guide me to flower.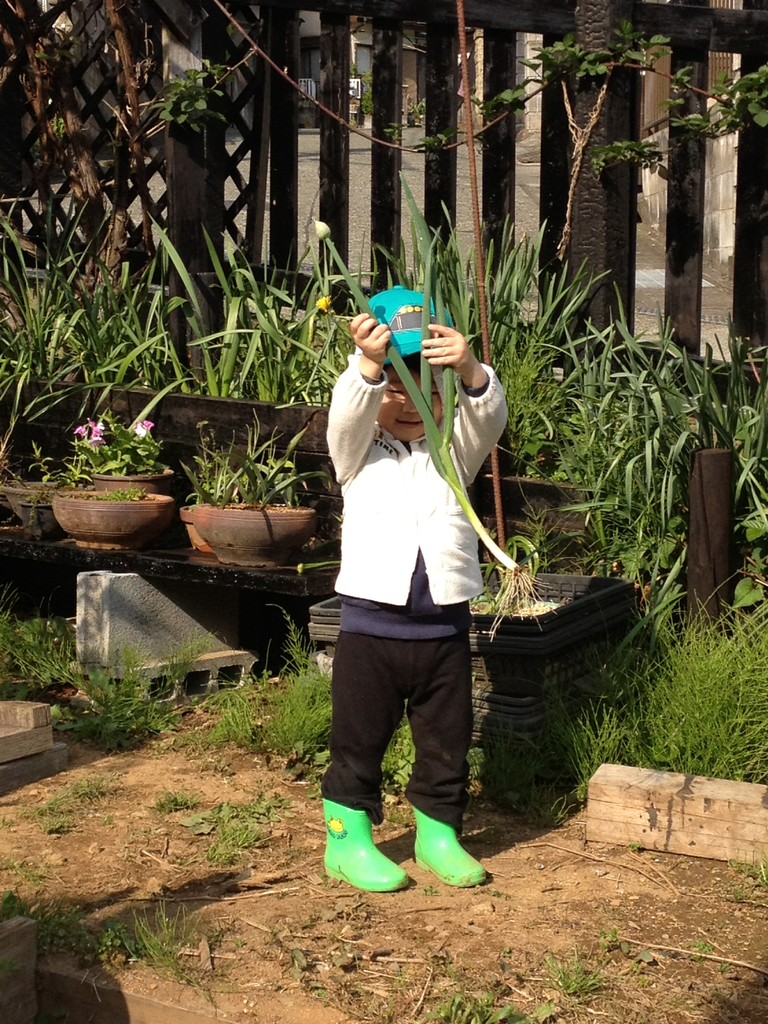
Guidance: 316/290/330/312.
